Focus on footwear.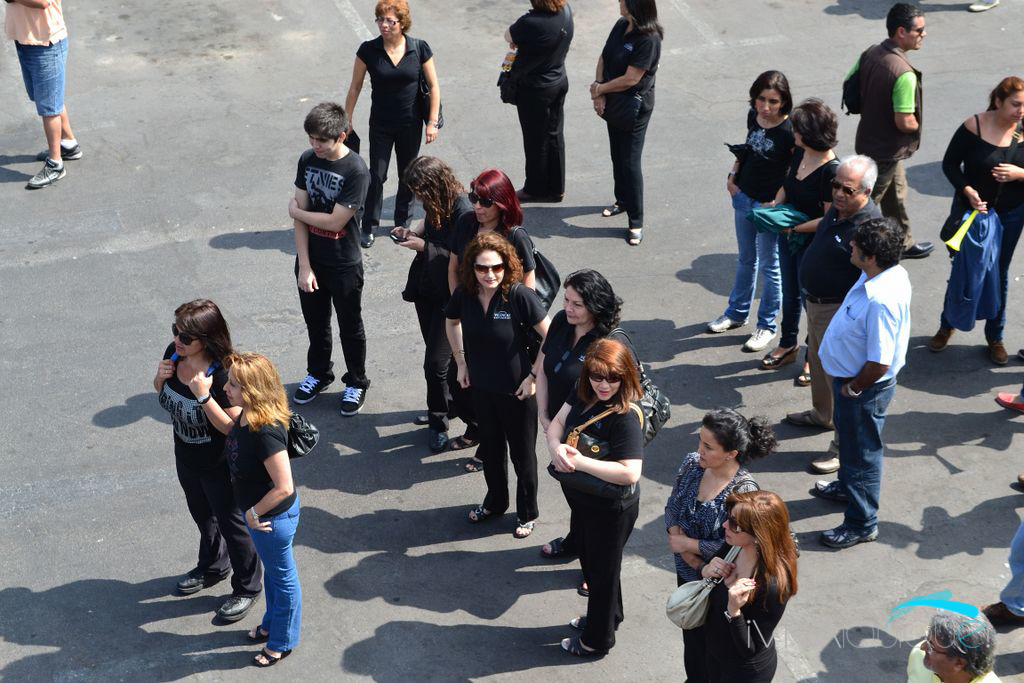
Focused at (x1=291, y1=373, x2=333, y2=405).
